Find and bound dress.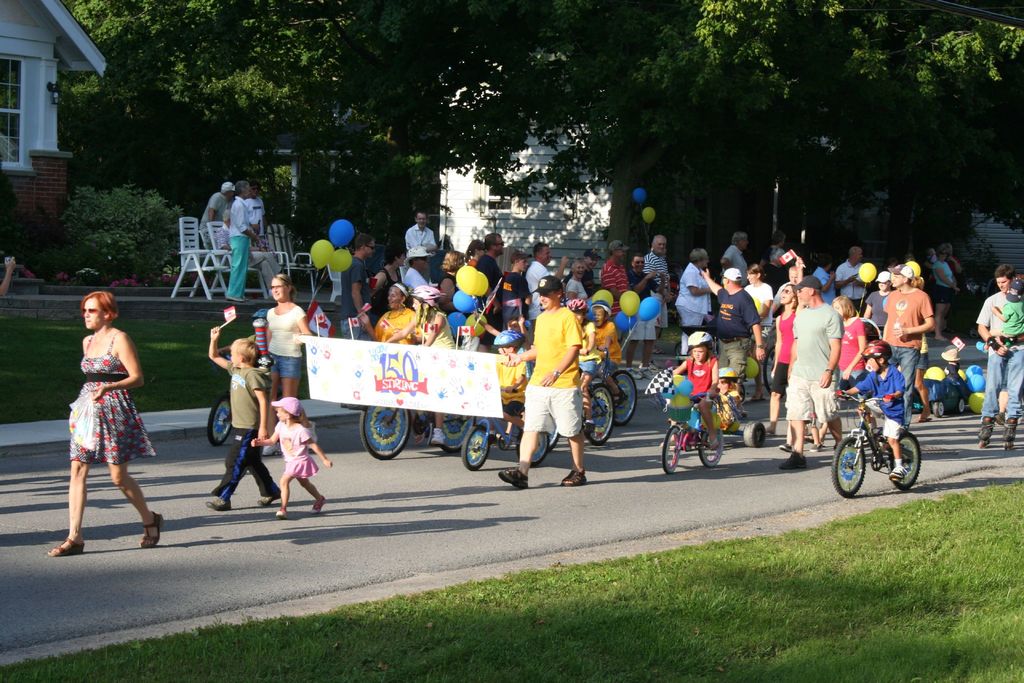
Bound: (x1=67, y1=331, x2=154, y2=463).
